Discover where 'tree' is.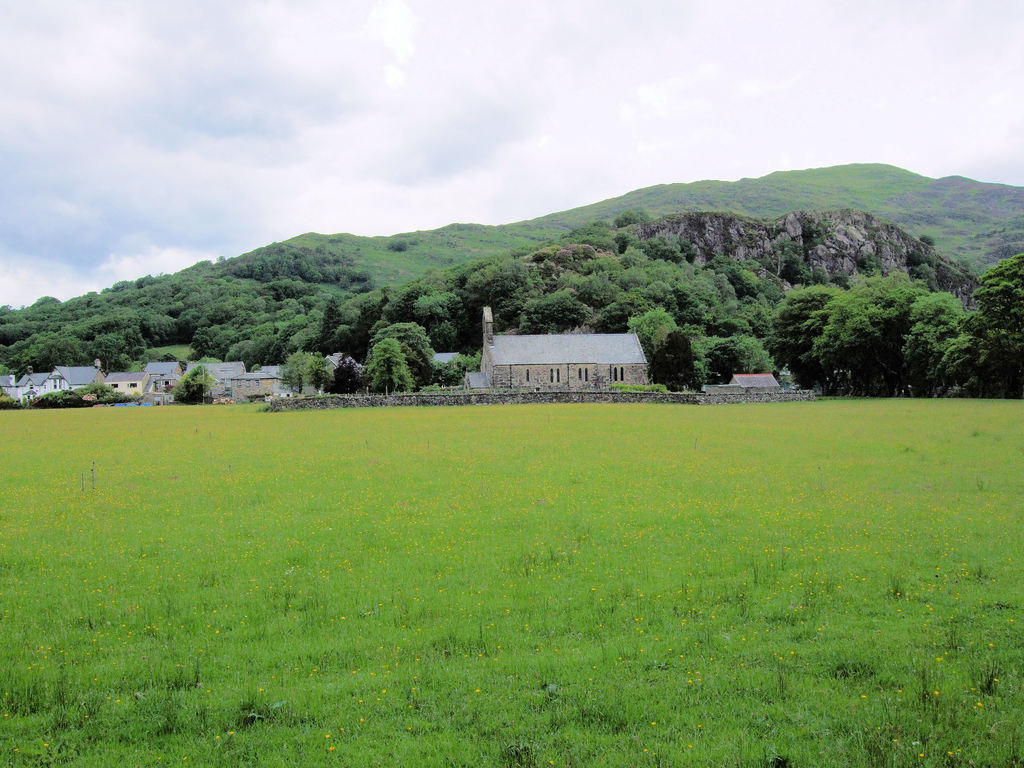
Discovered at [left=428, top=319, right=458, bottom=355].
